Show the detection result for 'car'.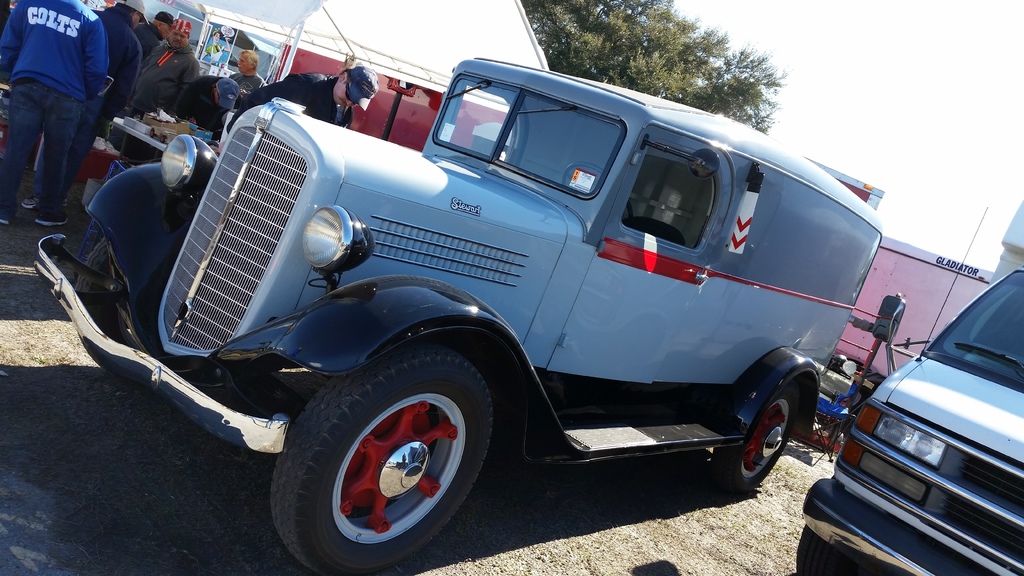
[45,36,943,561].
